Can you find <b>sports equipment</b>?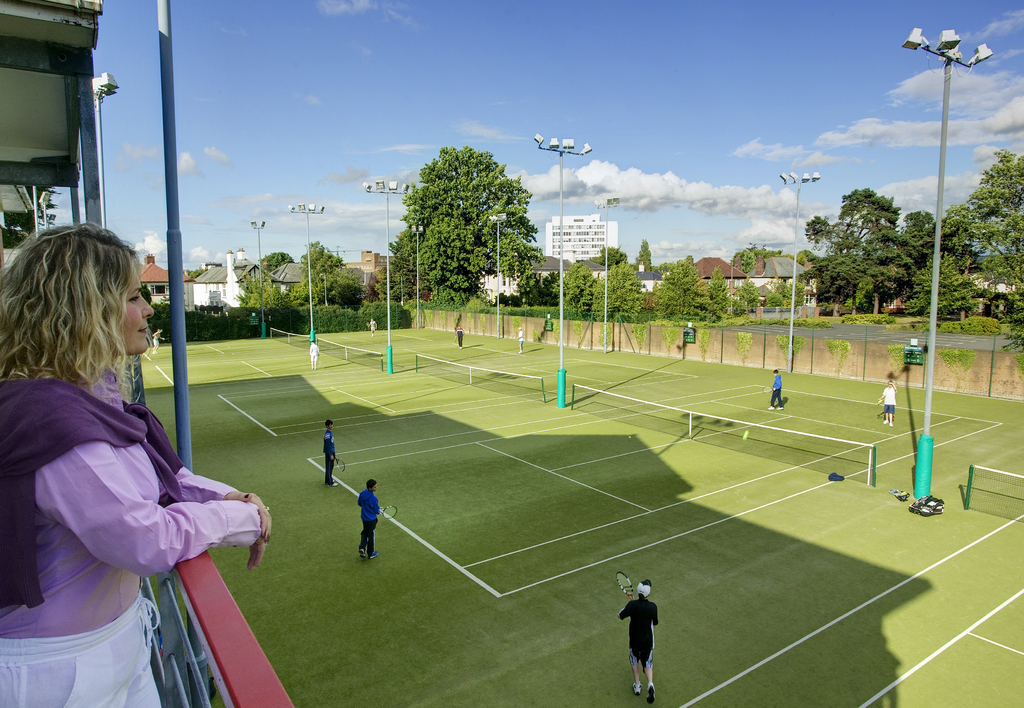
Yes, bounding box: Rect(890, 421, 893, 428).
